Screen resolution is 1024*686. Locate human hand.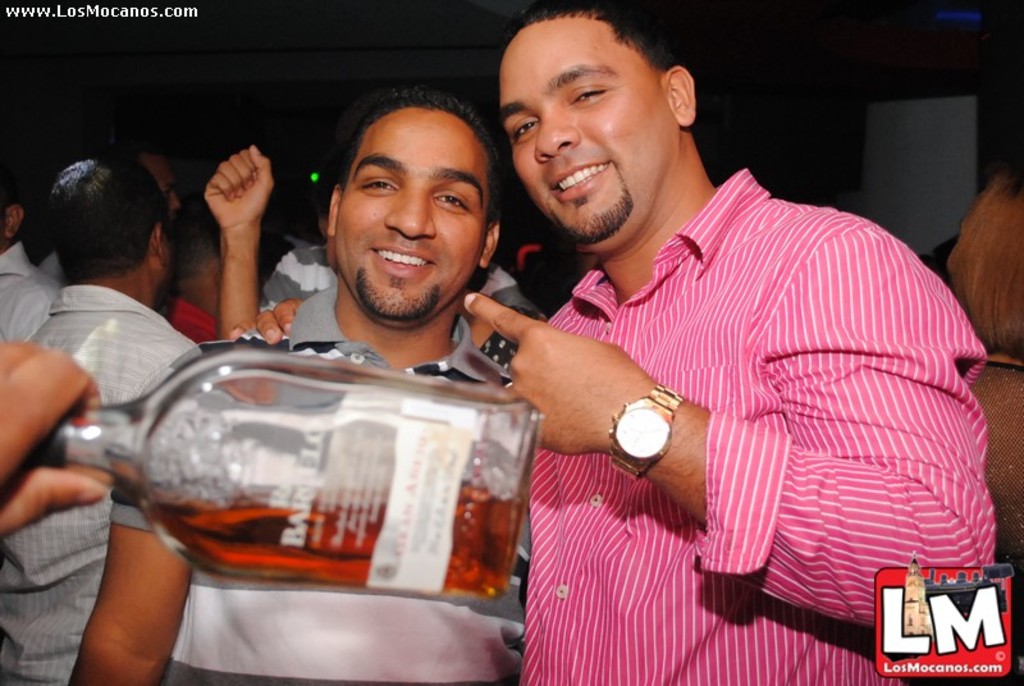
195,134,278,234.
